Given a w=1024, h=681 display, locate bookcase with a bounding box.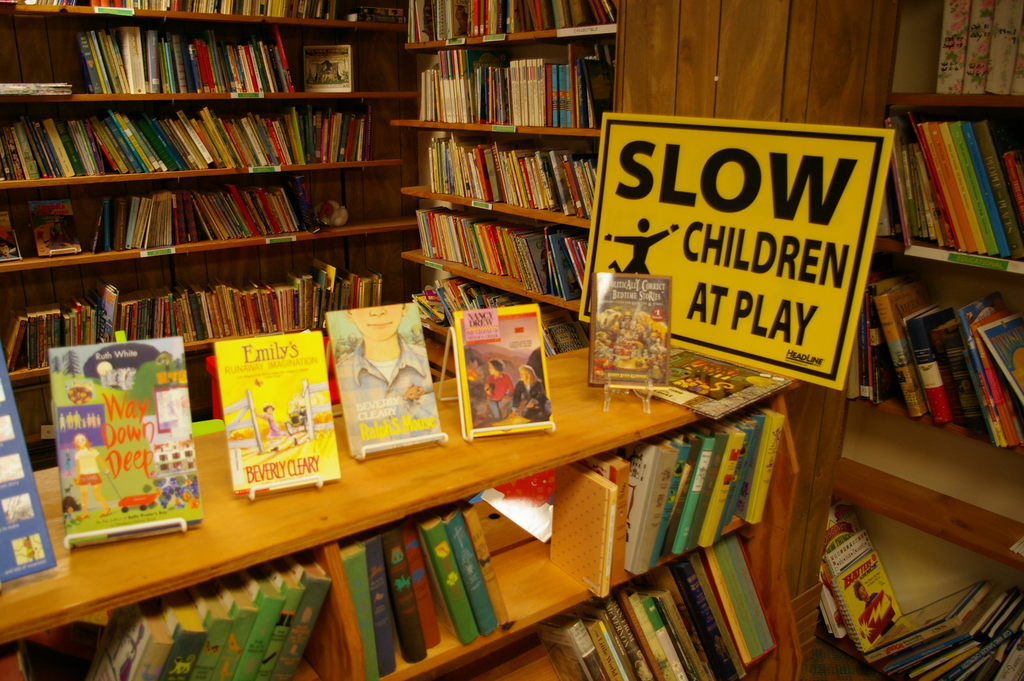
Located: <region>0, 0, 1023, 680</region>.
